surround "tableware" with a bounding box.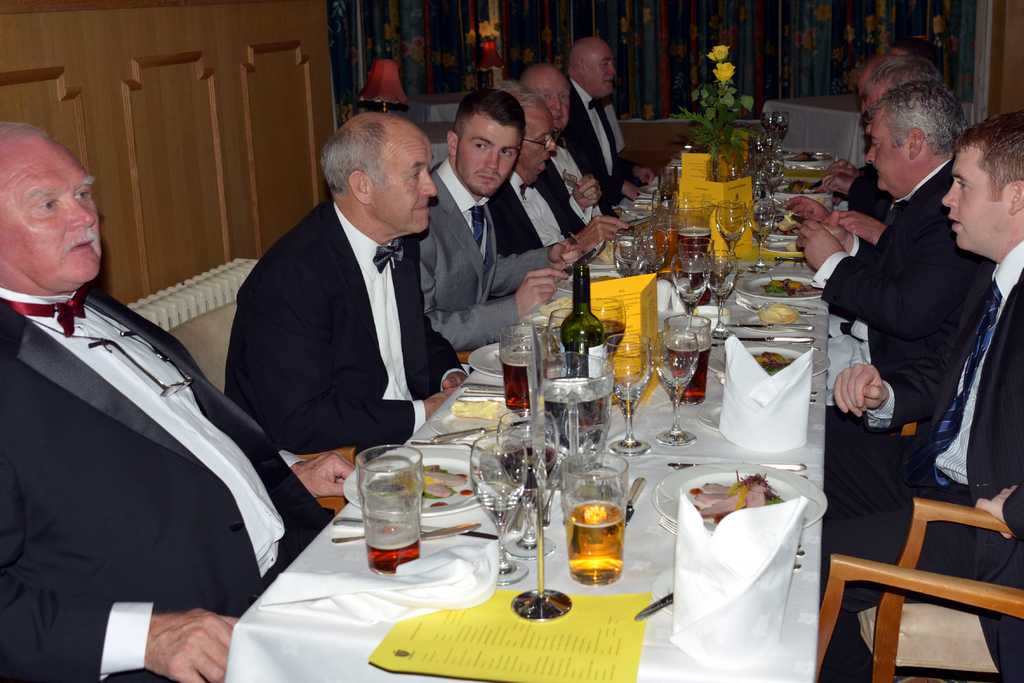
<bbox>711, 336, 816, 349</bbox>.
